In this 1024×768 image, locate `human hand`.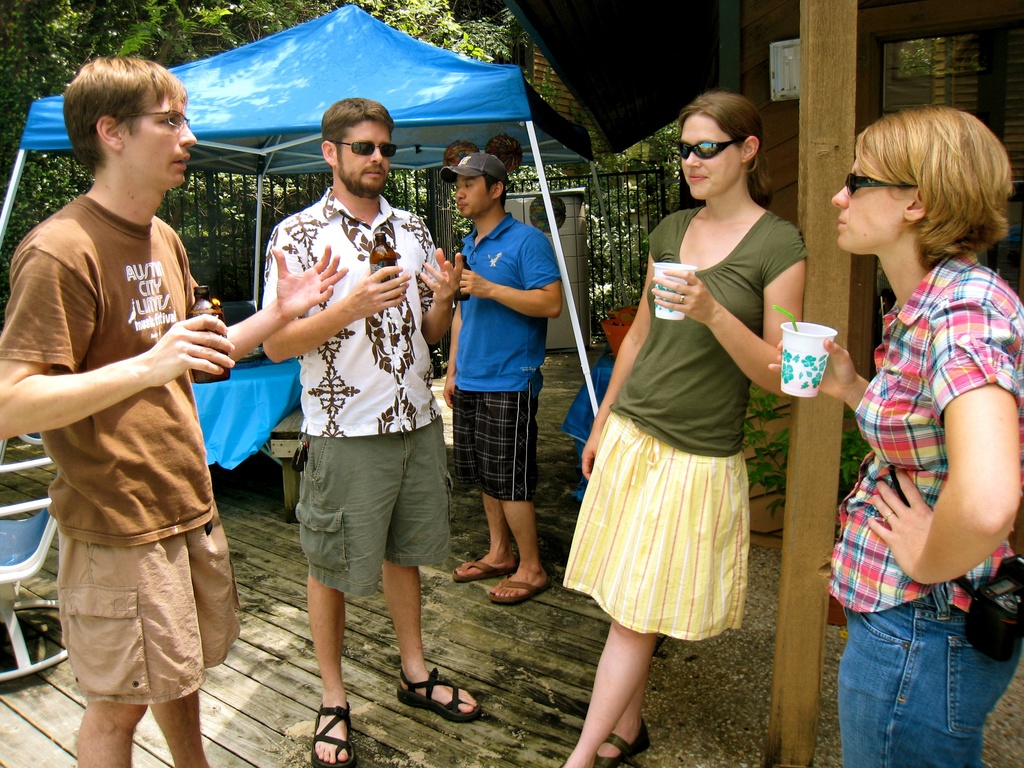
Bounding box: l=348, t=264, r=411, b=317.
